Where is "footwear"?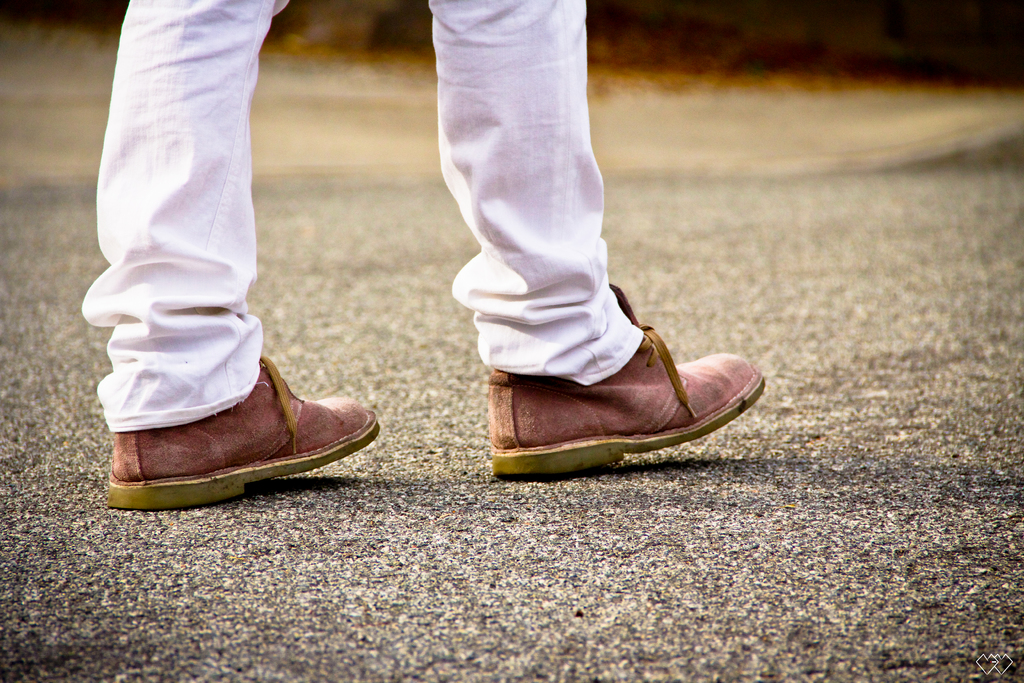
pyautogui.locateOnScreen(487, 277, 769, 483).
